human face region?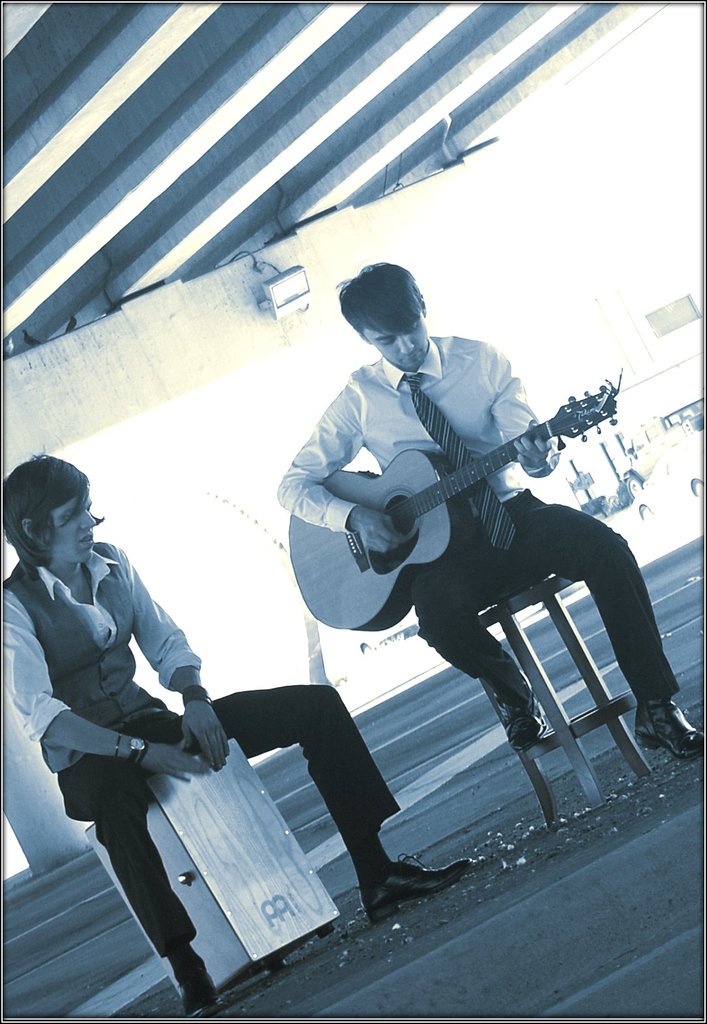
[55,496,97,558]
